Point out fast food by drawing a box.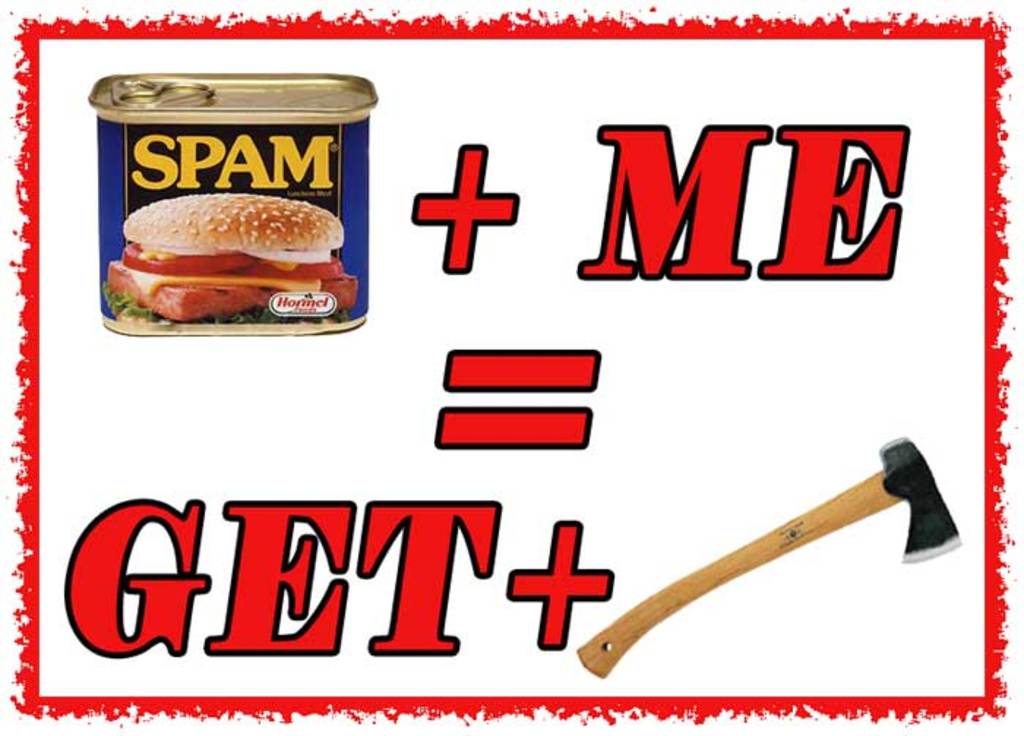
94 162 364 318.
